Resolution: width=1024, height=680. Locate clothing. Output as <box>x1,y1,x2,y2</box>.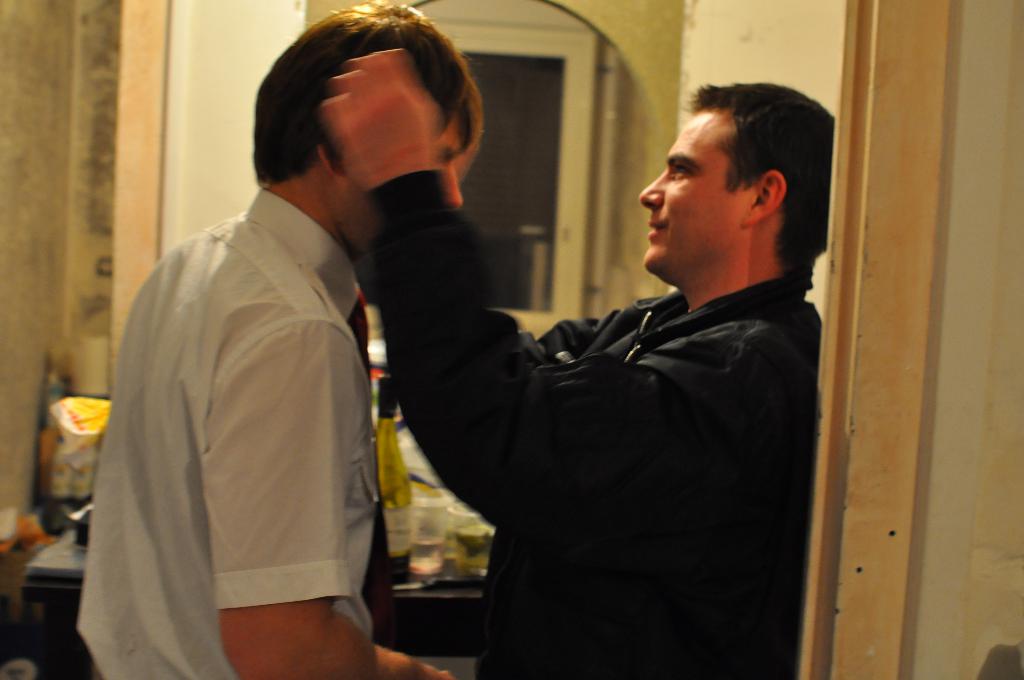
<box>364,175,824,679</box>.
